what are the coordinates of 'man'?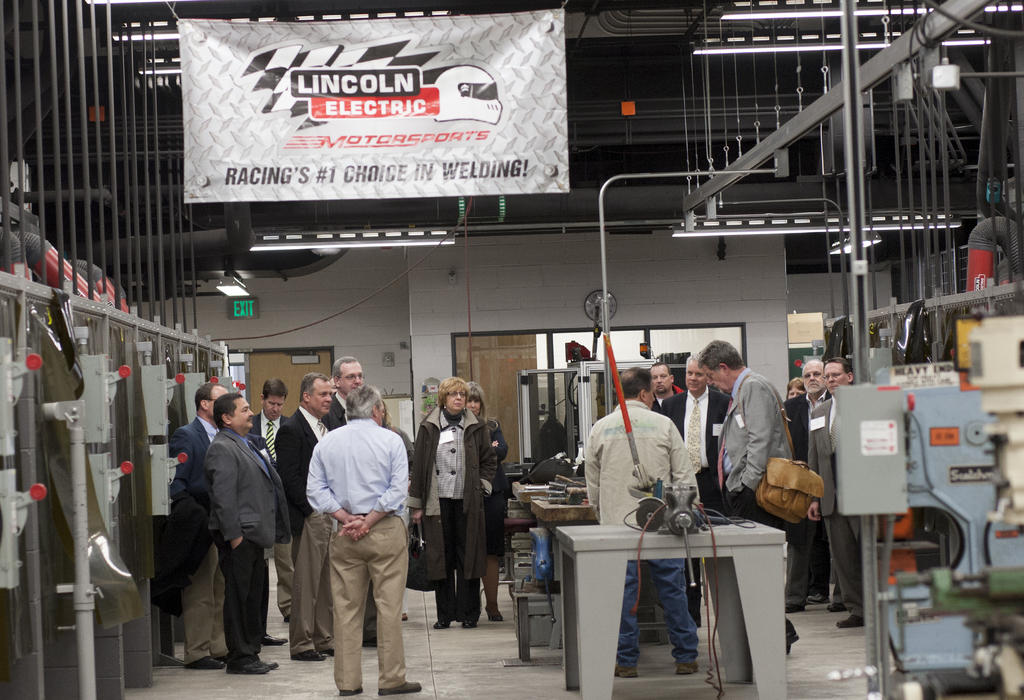
region(803, 349, 859, 625).
